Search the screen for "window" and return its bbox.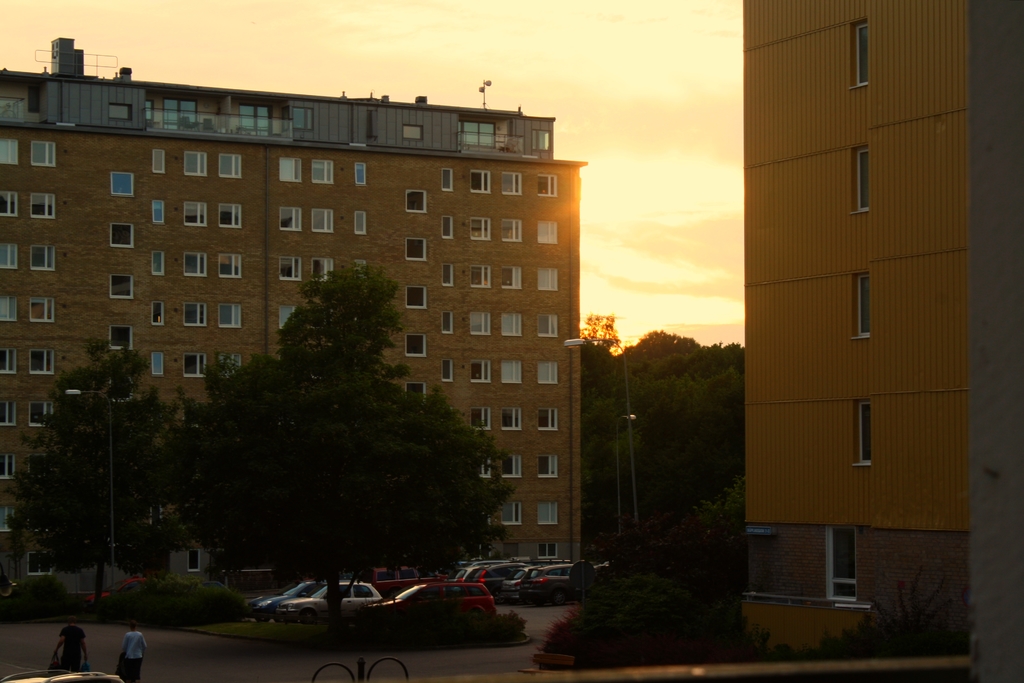
Found: {"left": 186, "top": 151, "right": 207, "bottom": 173}.
